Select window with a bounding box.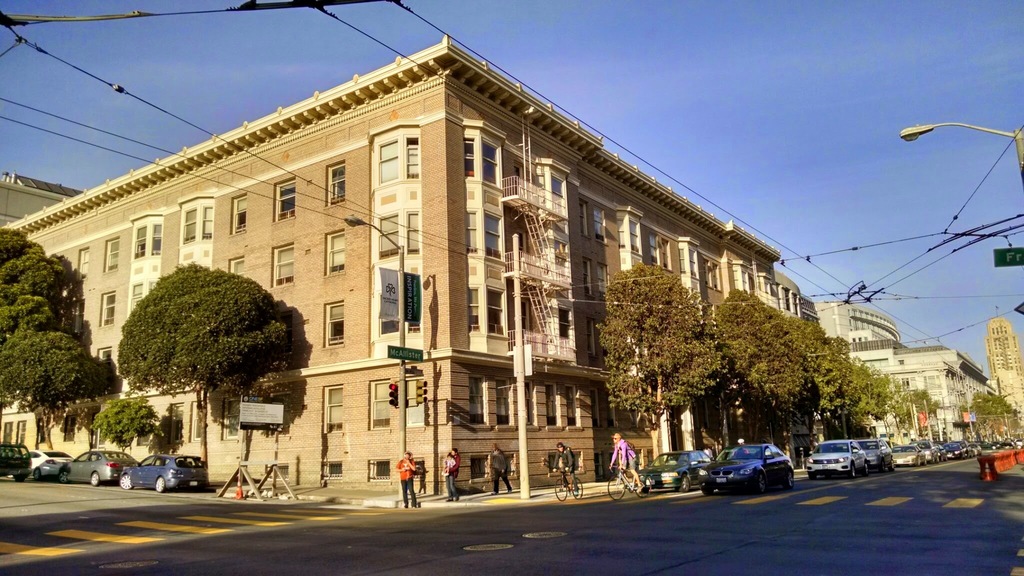
bbox(472, 460, 485, 479).
